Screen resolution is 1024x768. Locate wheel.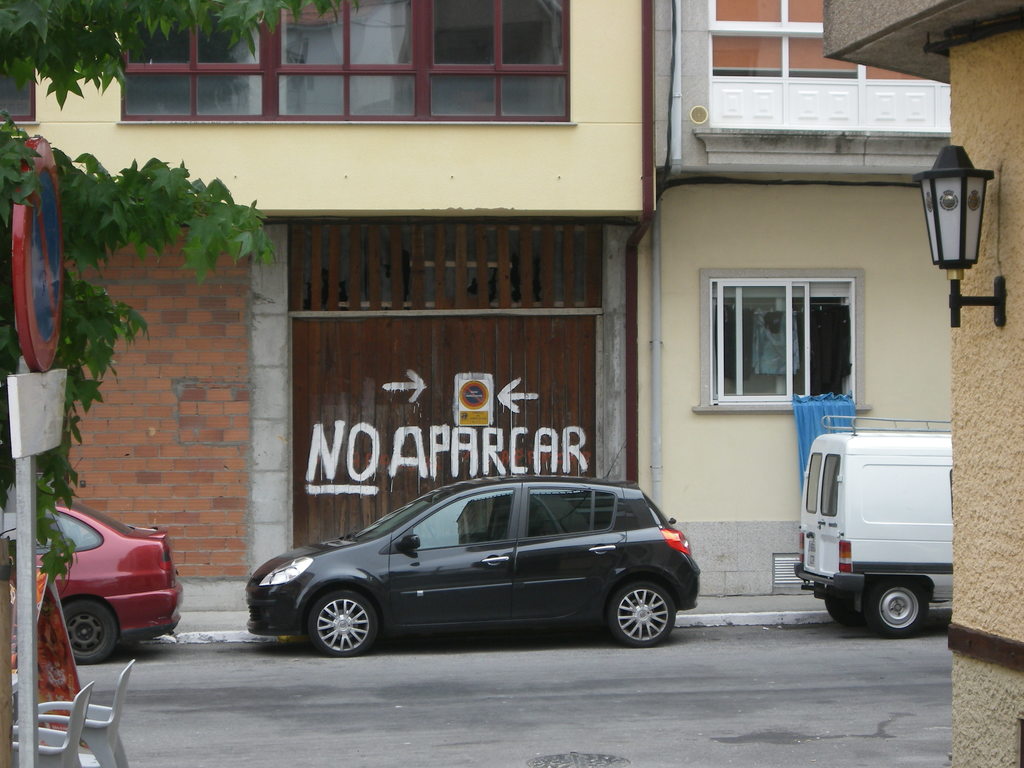
region(825, 586, 868, 625).
